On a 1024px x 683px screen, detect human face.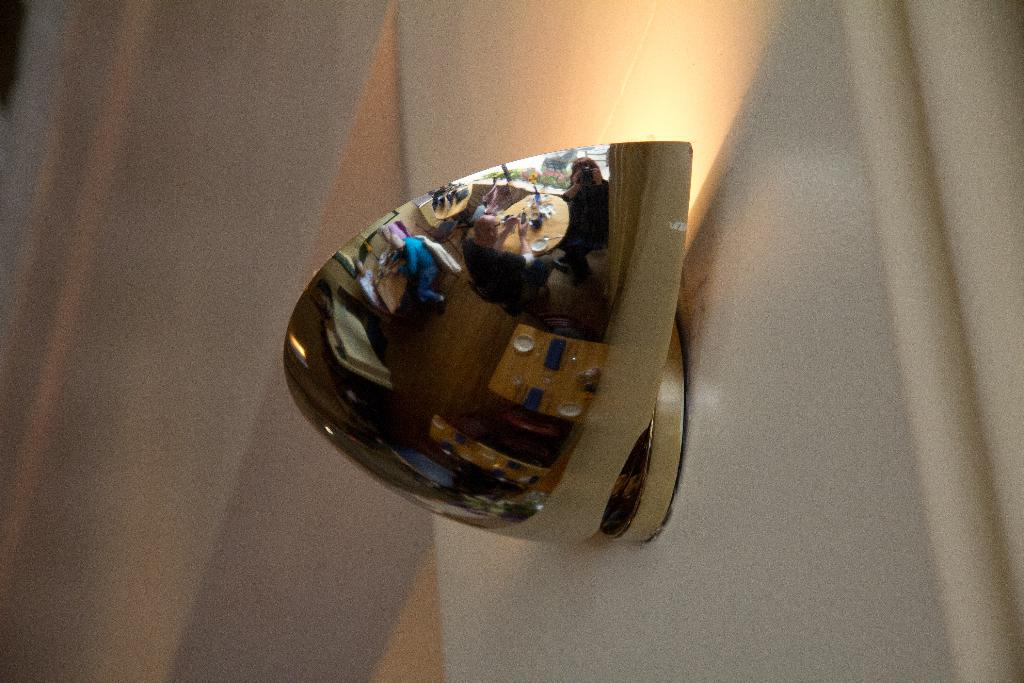
Rect(362, 265, 364, 276).
